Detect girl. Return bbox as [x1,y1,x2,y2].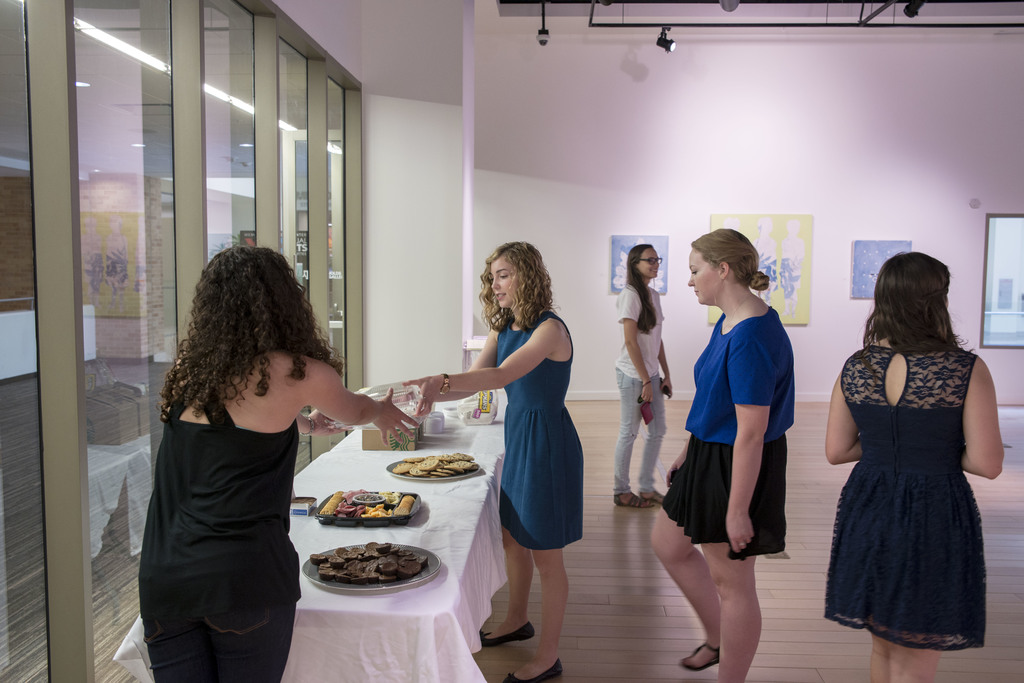
[612,241,679,507].
